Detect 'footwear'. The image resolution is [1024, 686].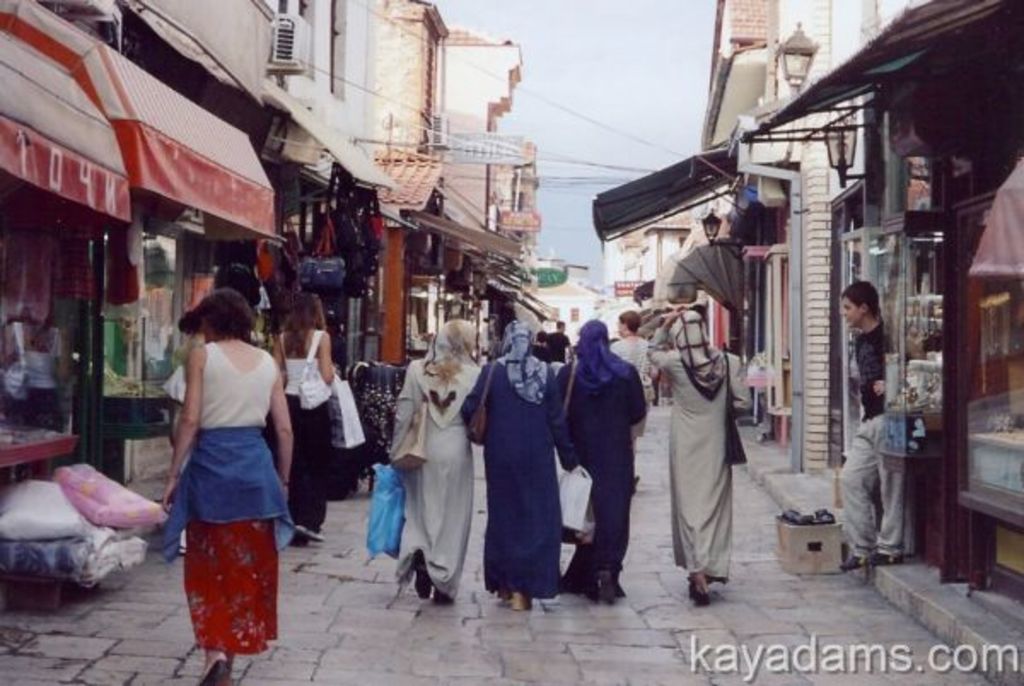
(411, 551, 430, 599).
